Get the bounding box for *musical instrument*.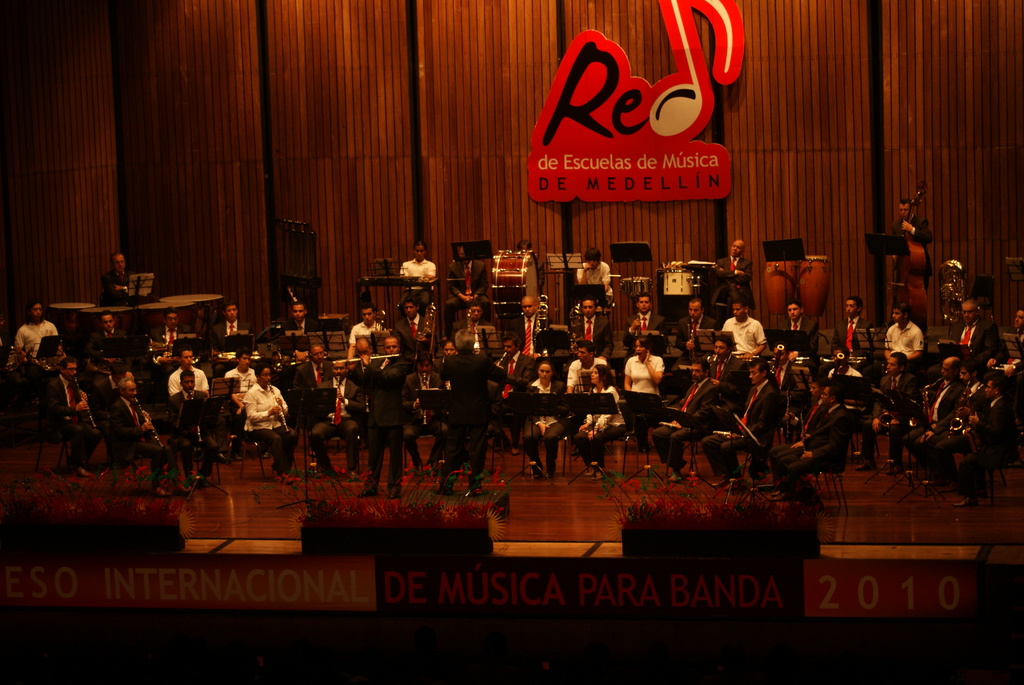
(463, 319, 479, 345).
